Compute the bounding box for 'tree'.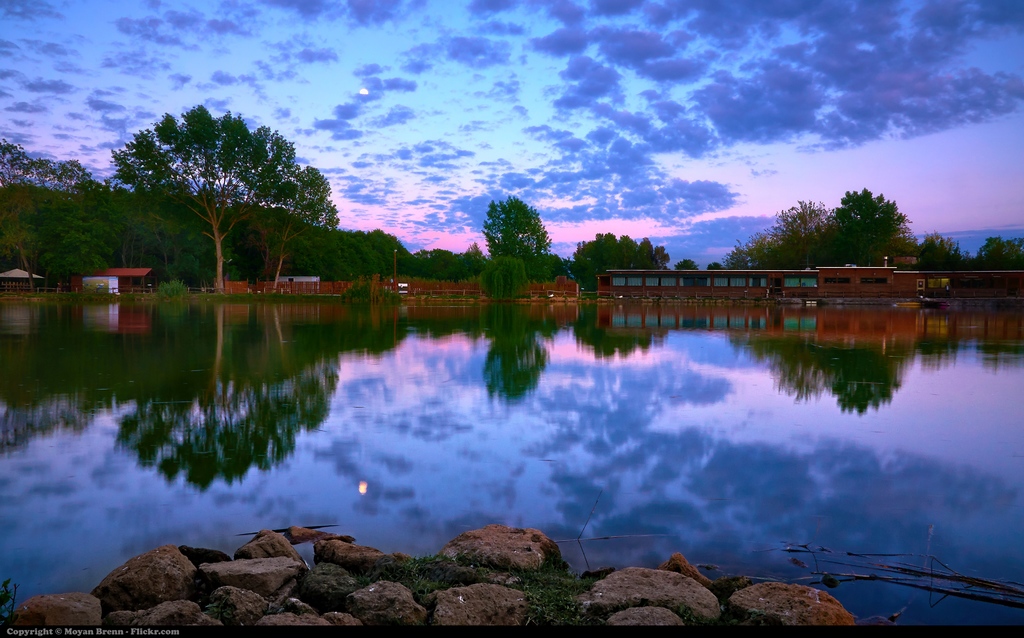
(836, 184, 909, 263).
